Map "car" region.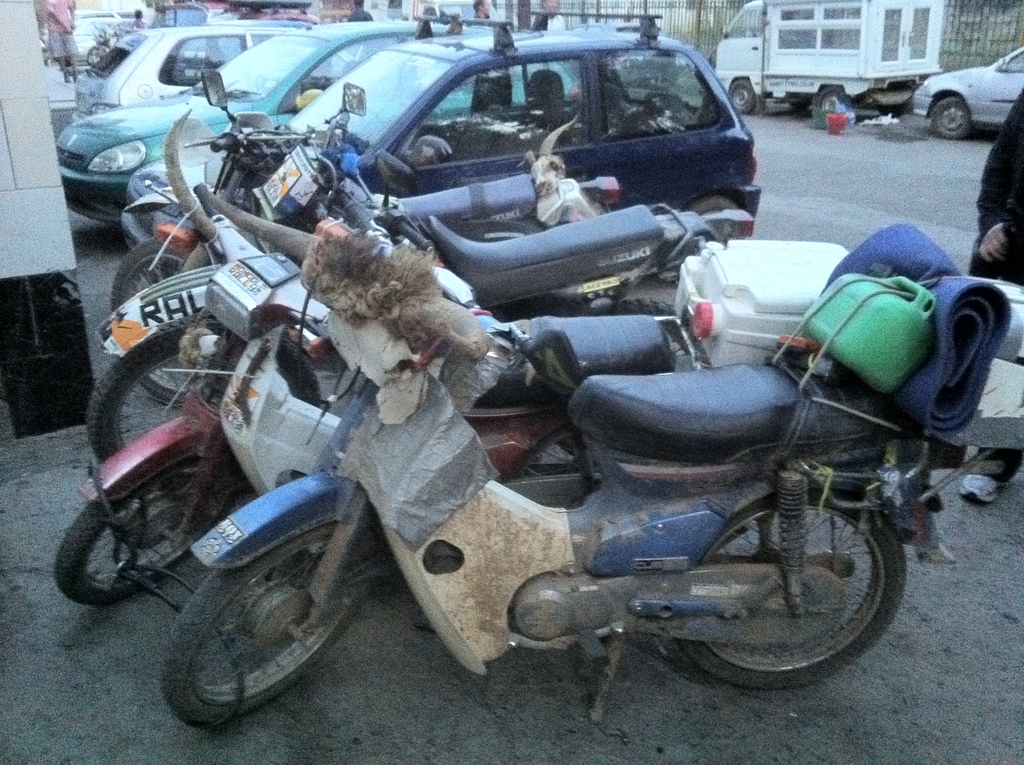
Mapped to x1=51, y1=21, x2=490, y2=228.
